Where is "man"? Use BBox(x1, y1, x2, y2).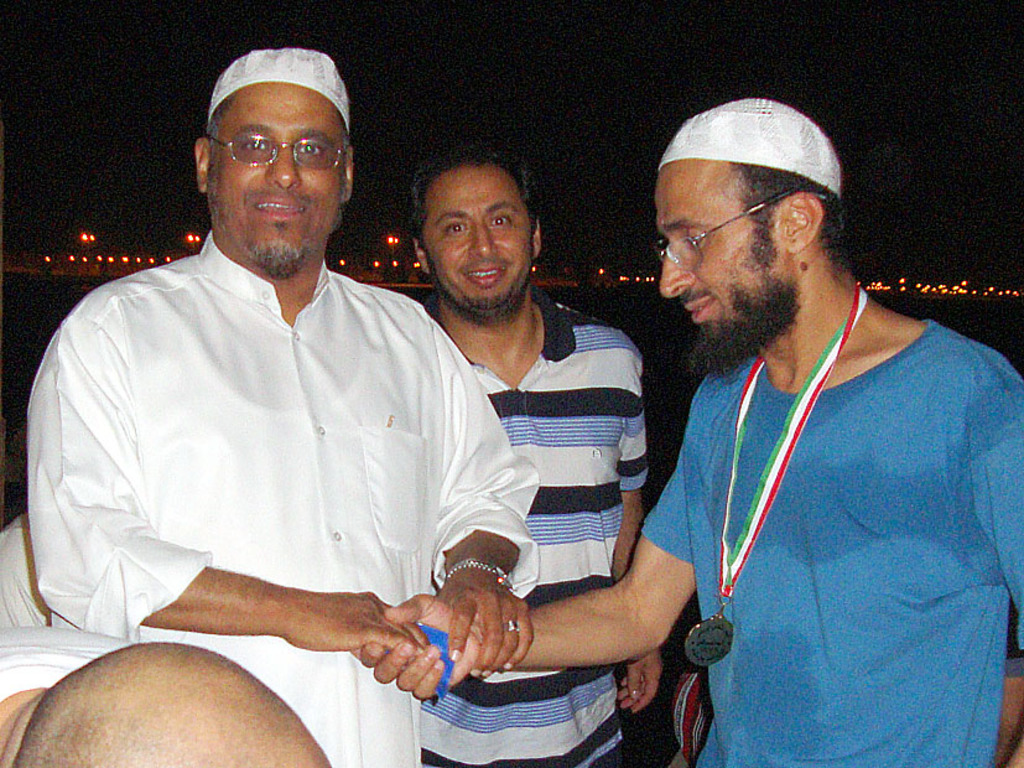
BBox(404, 147, 651, 767).
